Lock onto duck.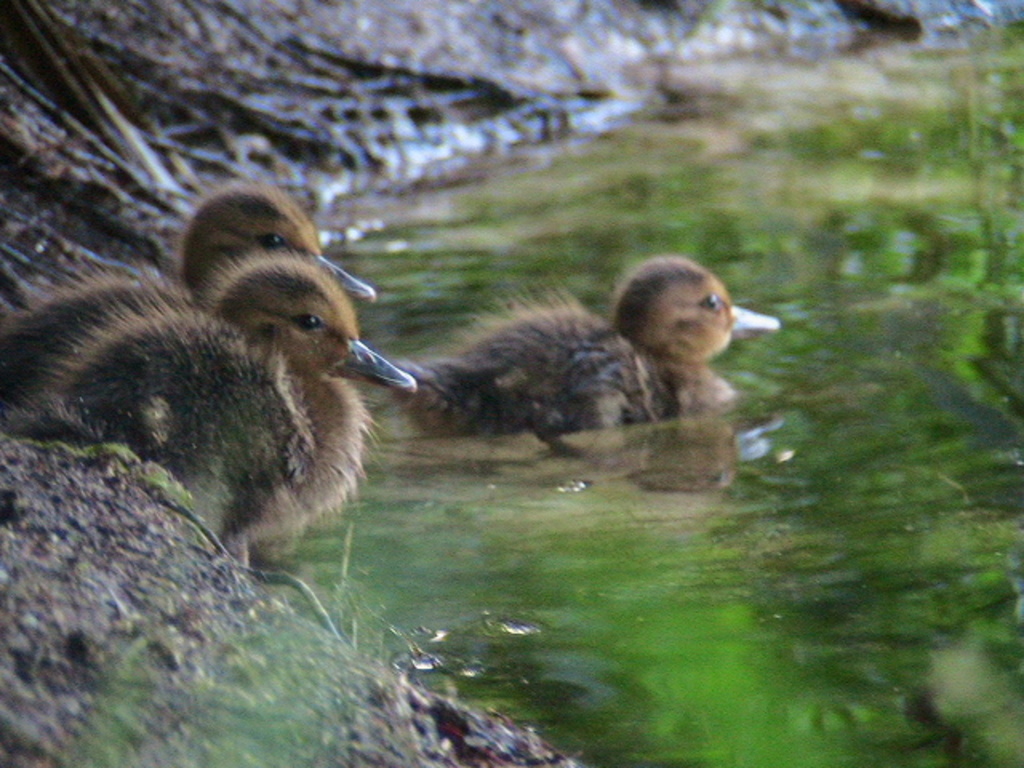
Locked: crop(350, 242, 770, 466).
